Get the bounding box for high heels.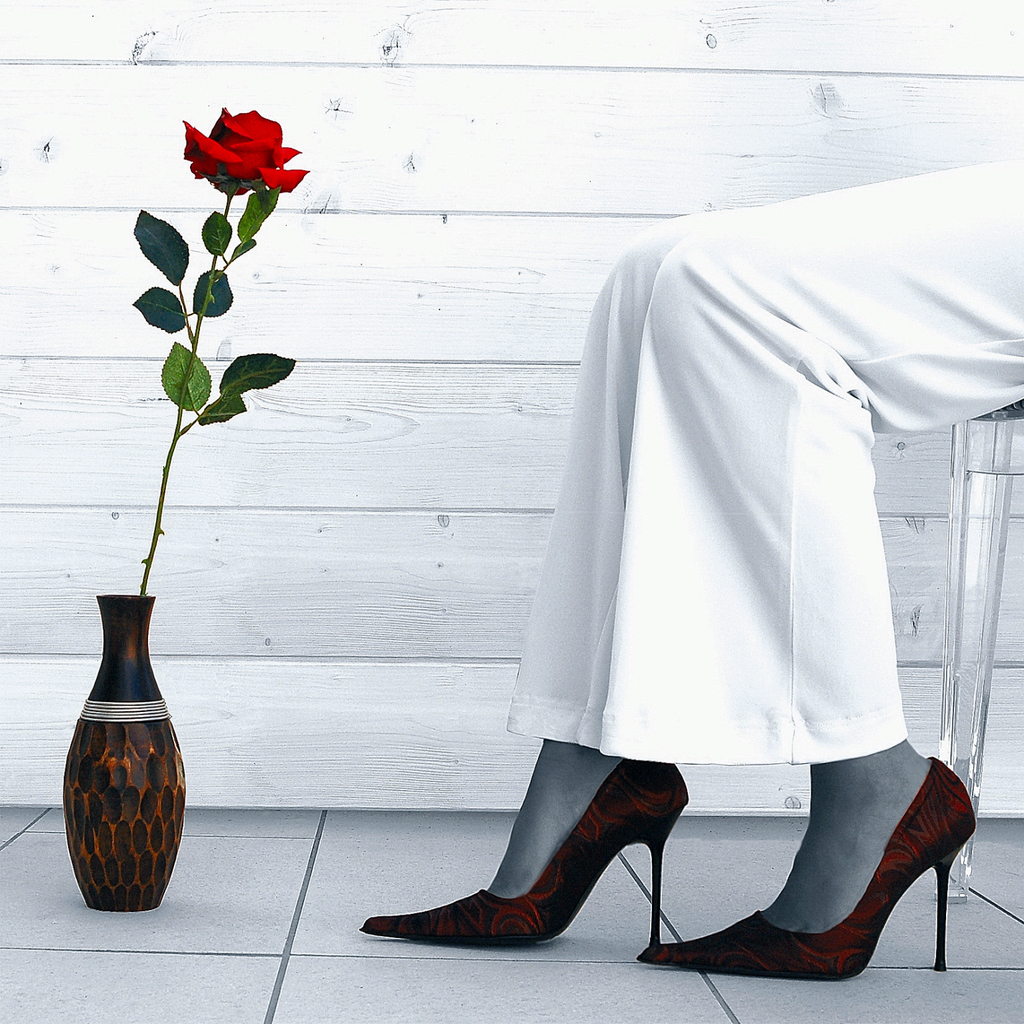
{"left": 635, "top": 757, "right": 979, "bottom": 981}.
